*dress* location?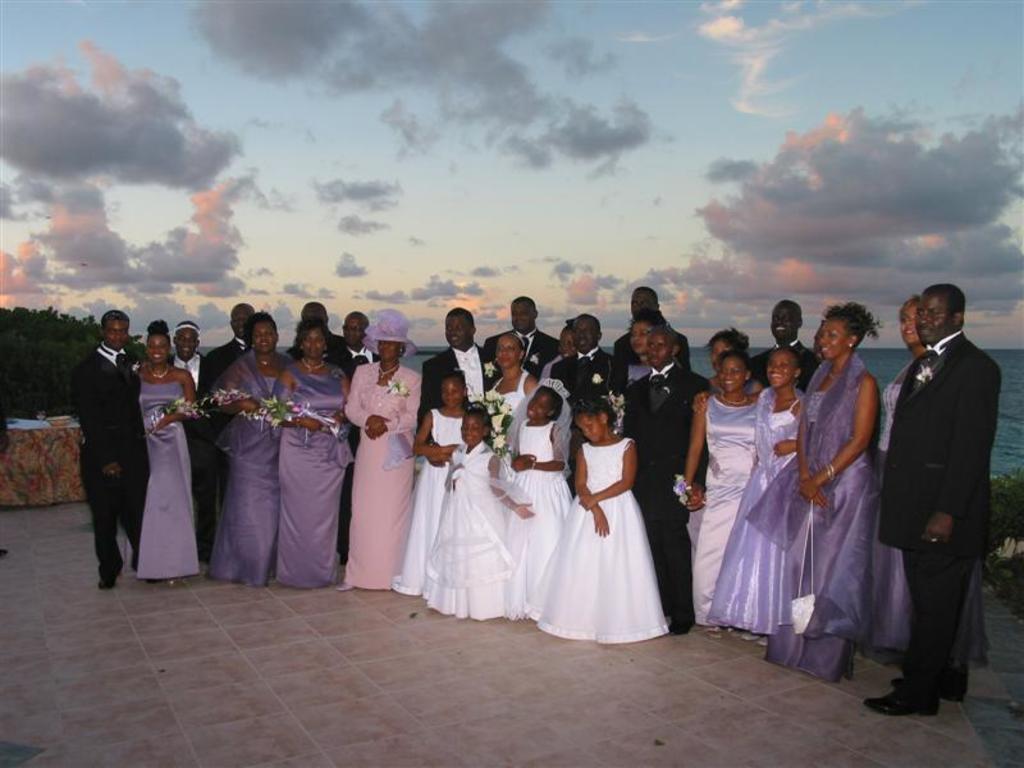
left=704, top=383, right=800, bottom=635
